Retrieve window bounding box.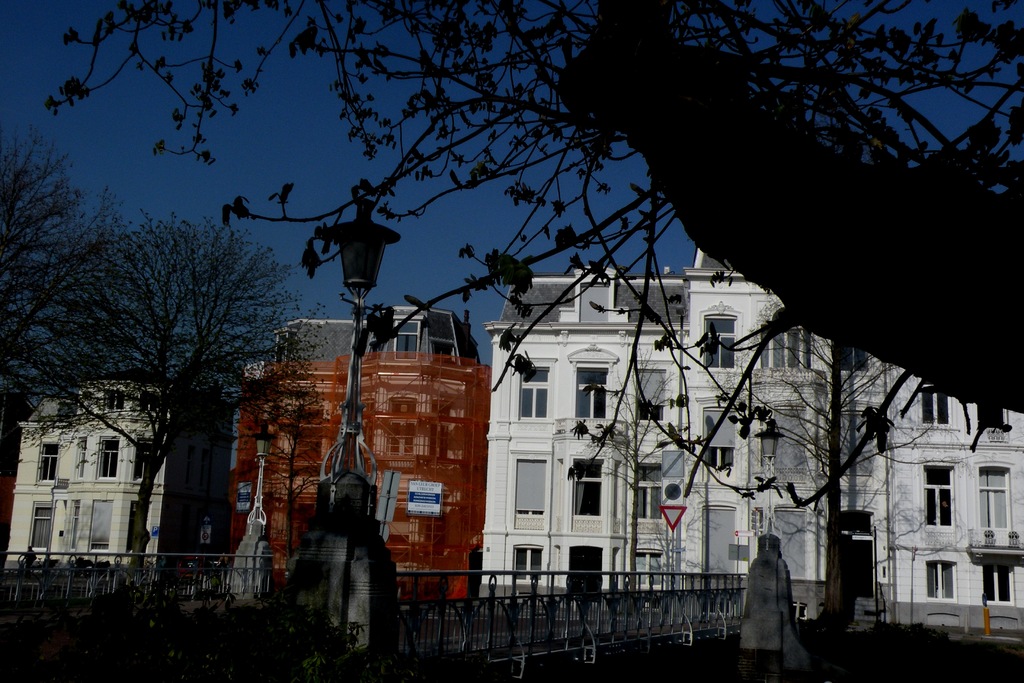
Bounding box: 629,462,662,516.
